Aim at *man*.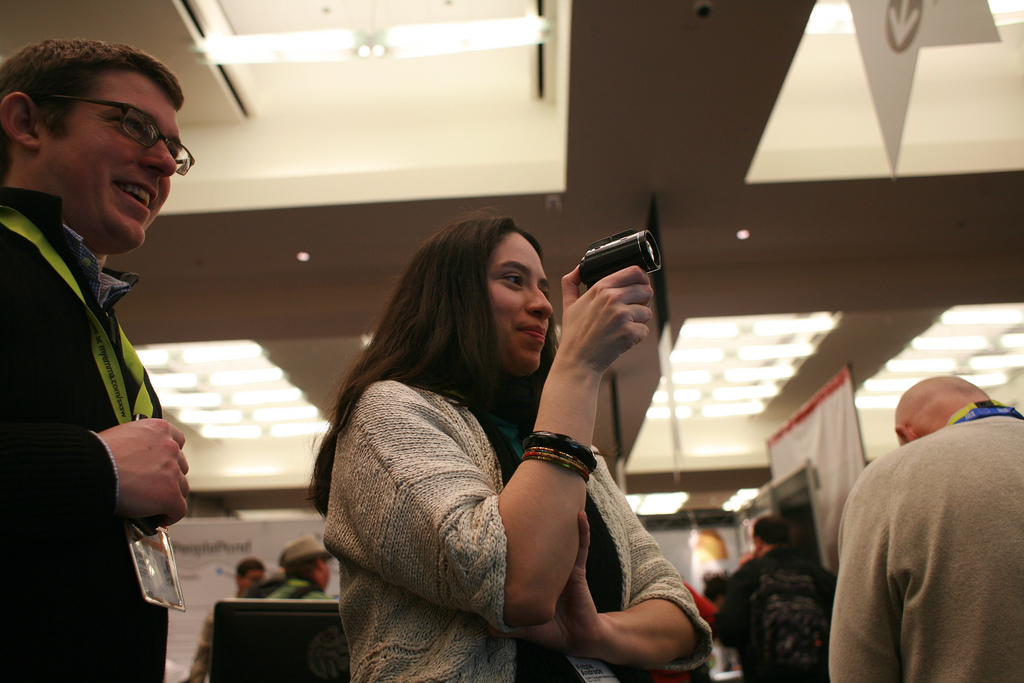
Aimed at (706, 511, 833, 682).
